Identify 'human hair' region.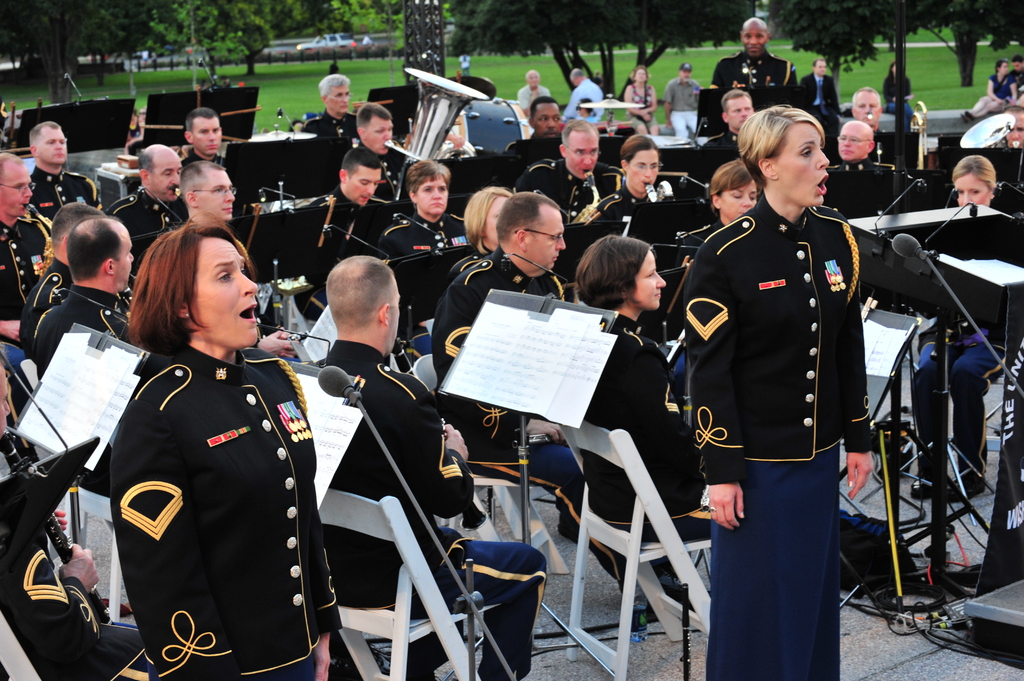
Region: (left=531, top=98, right=557, bottom=121).
